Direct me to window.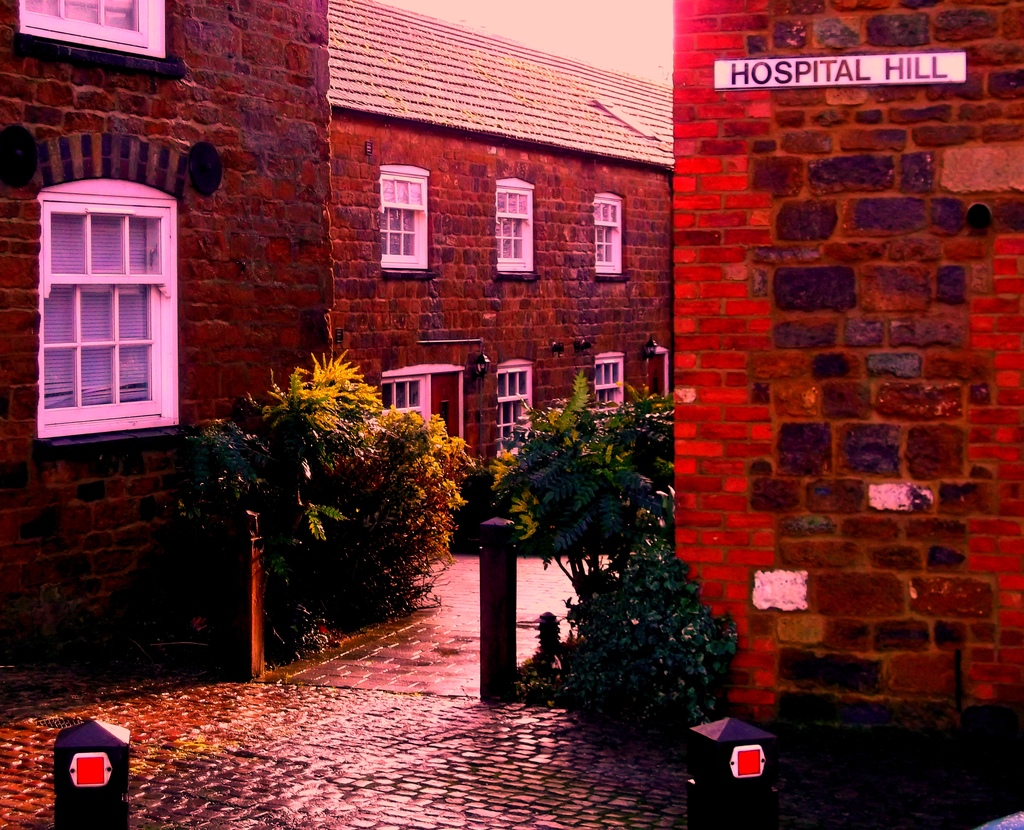
Direction: [591,357,630,405].
